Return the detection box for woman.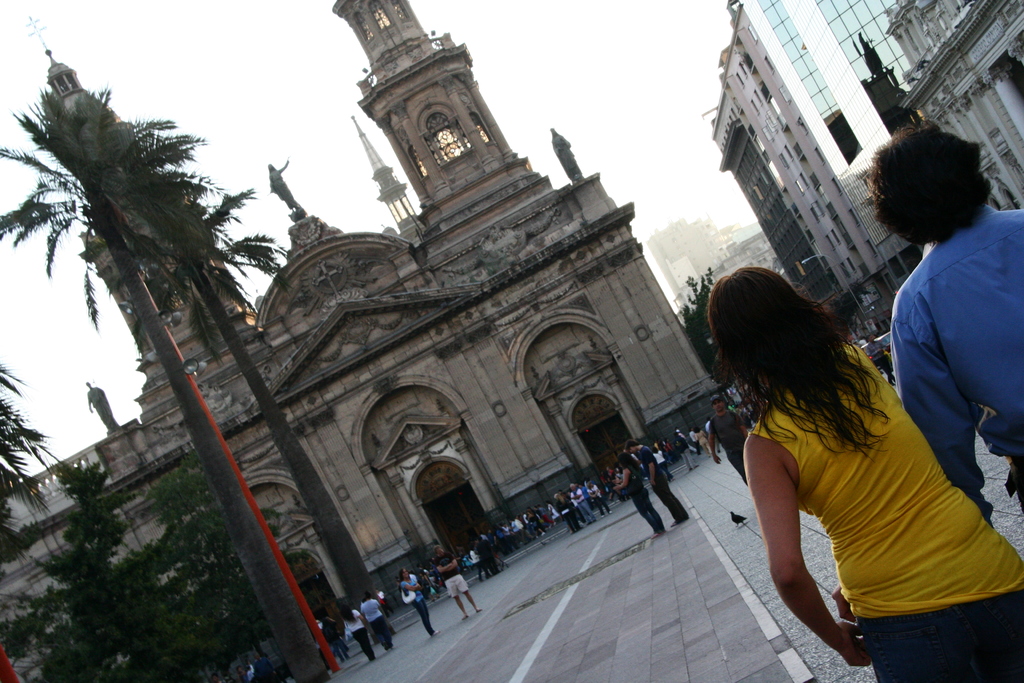
bbox=(399, 570, 439, 635).
